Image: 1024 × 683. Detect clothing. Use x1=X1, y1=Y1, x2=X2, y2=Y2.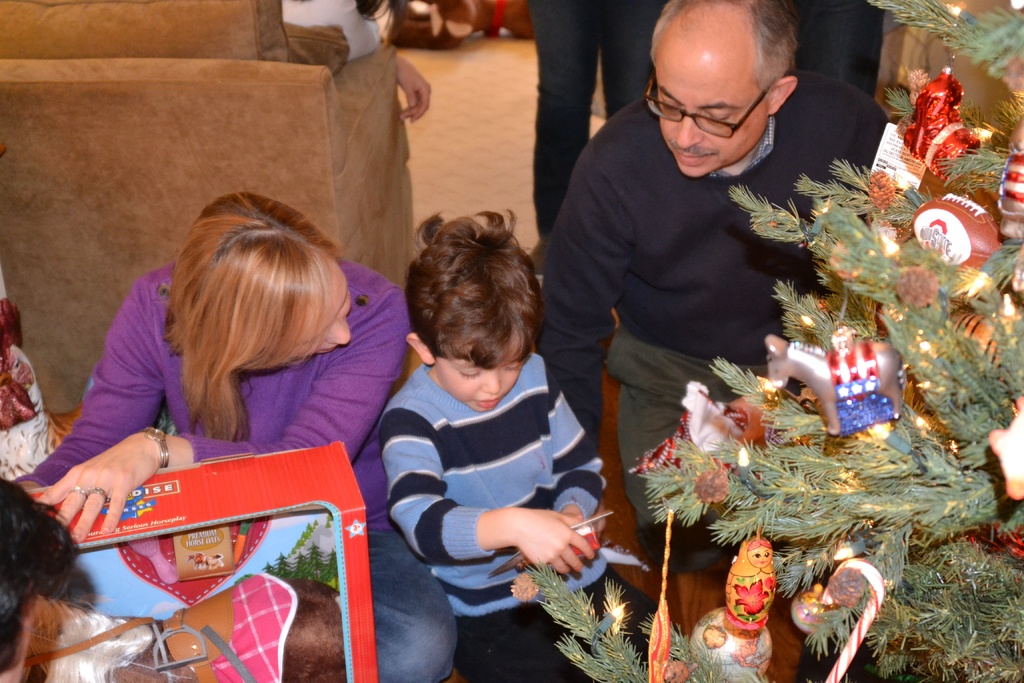
x1=366, y1=300, x2=627, y2=646.
